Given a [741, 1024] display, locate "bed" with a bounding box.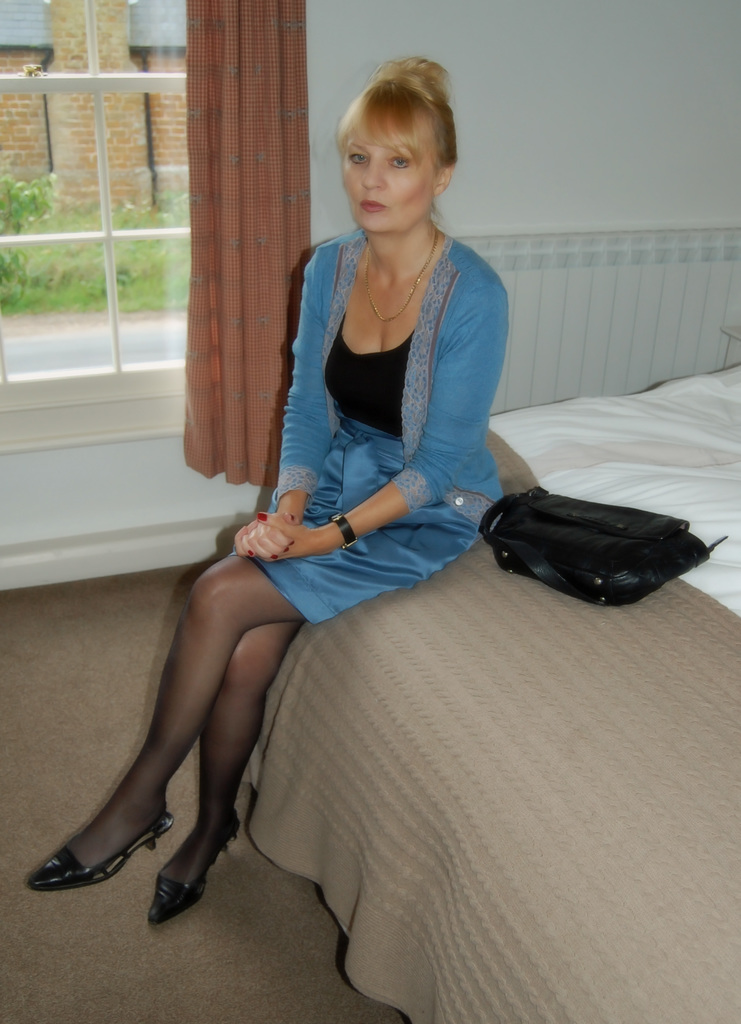
Located: <region>233, 354, 740, 1023</region>.
